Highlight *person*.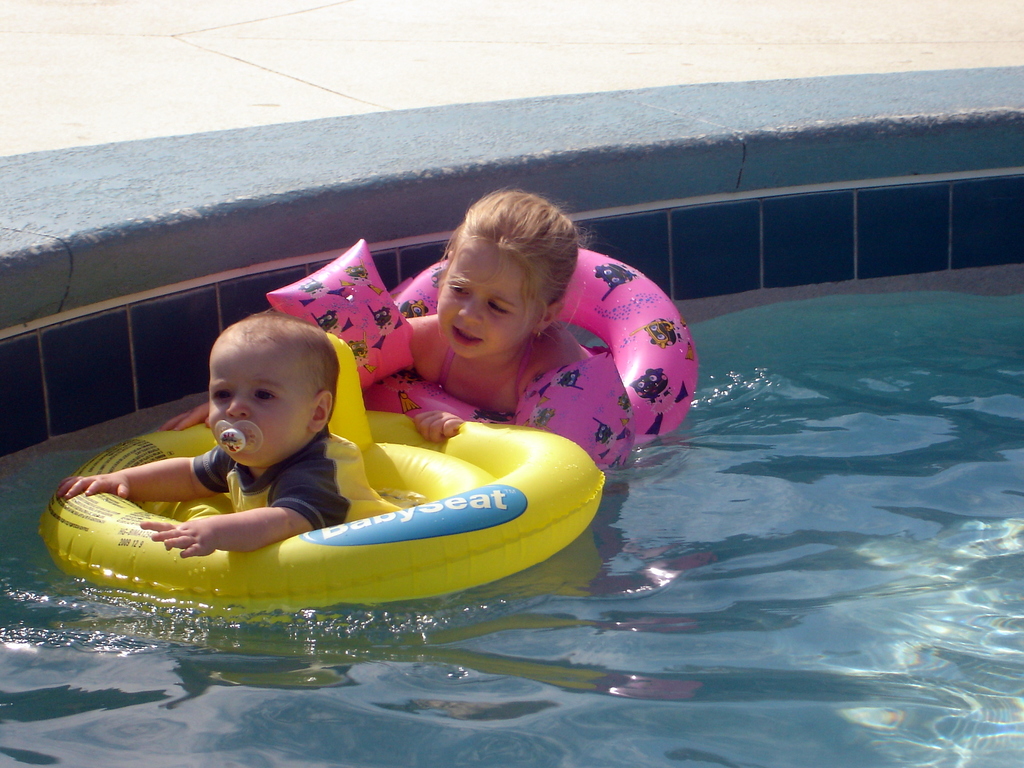
Highlighted region: [55,312,353,558].
